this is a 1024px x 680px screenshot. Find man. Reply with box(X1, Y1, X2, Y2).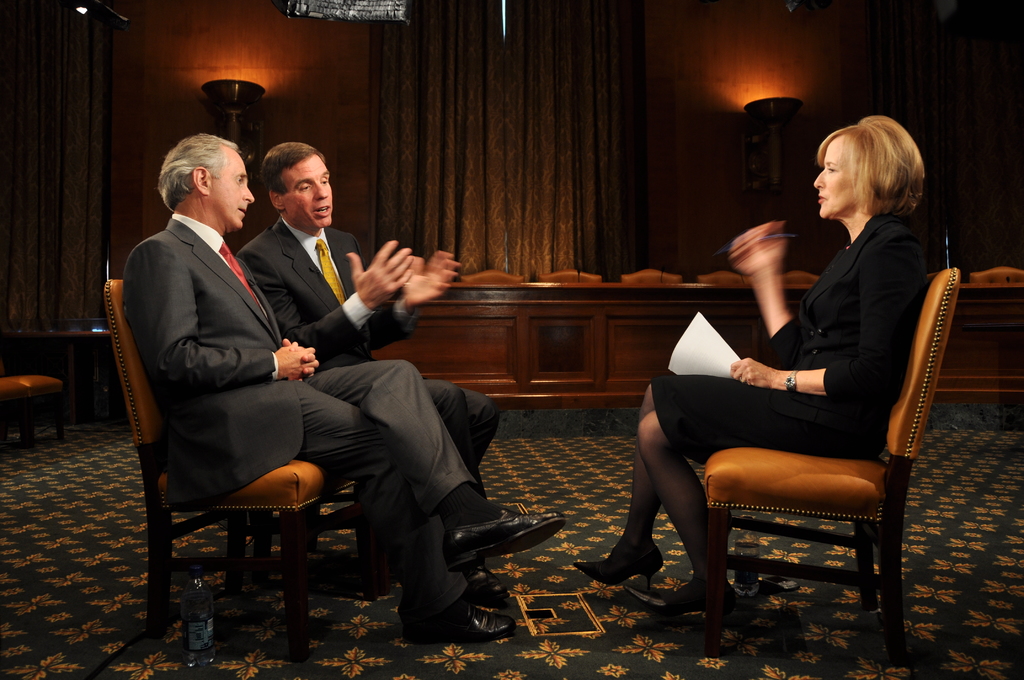
box(234, 142, 497, 589).
